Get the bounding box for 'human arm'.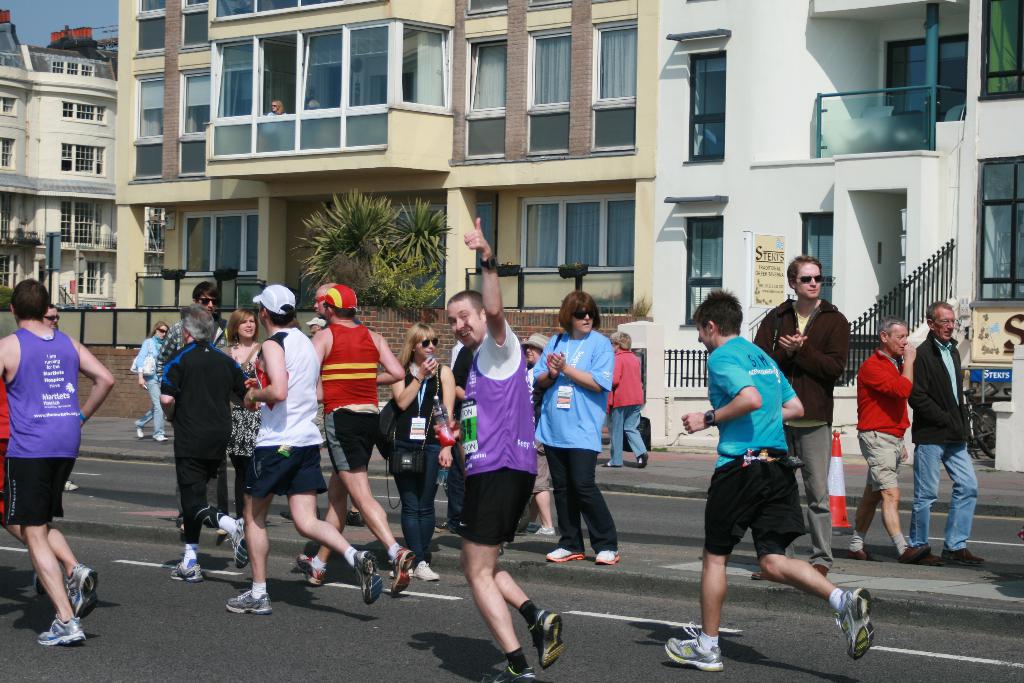
Rect(312, 330, 327, 407).
